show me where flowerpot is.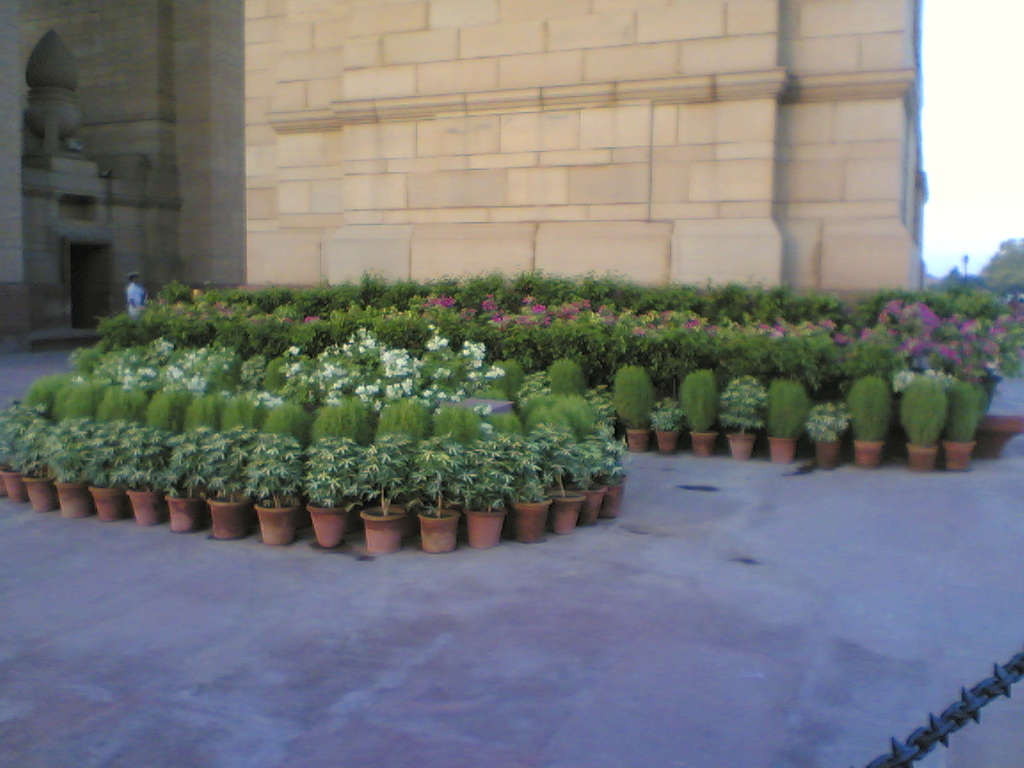
flowerpot is at [x1=624, y1=429, x2=651, y2=451].
